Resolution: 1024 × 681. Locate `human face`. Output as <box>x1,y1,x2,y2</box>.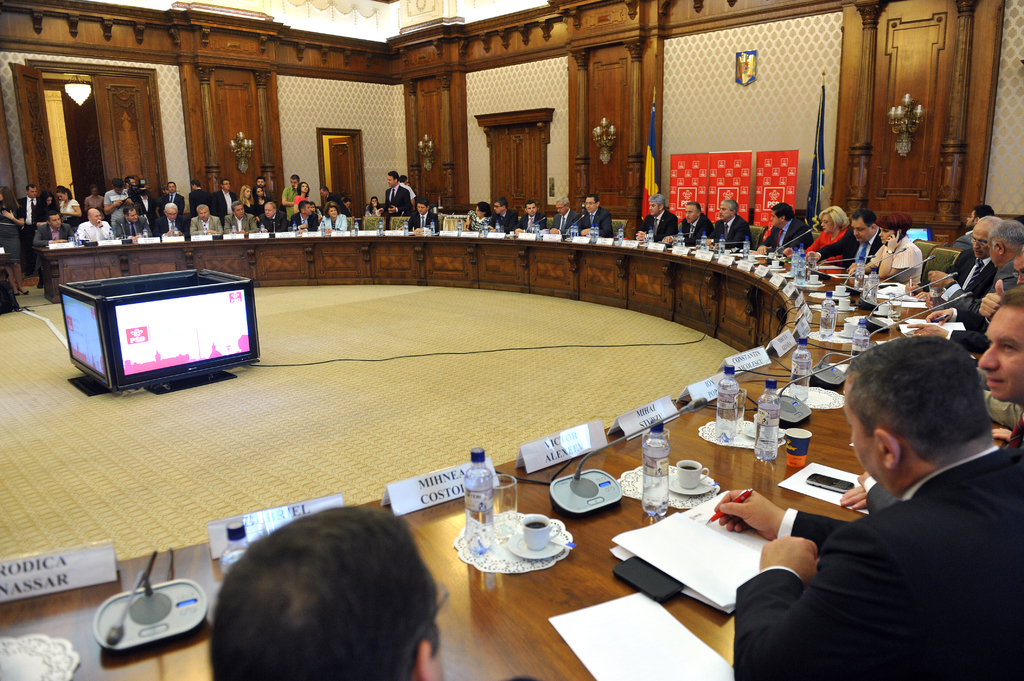
<box>122,178,138,191</box>.
